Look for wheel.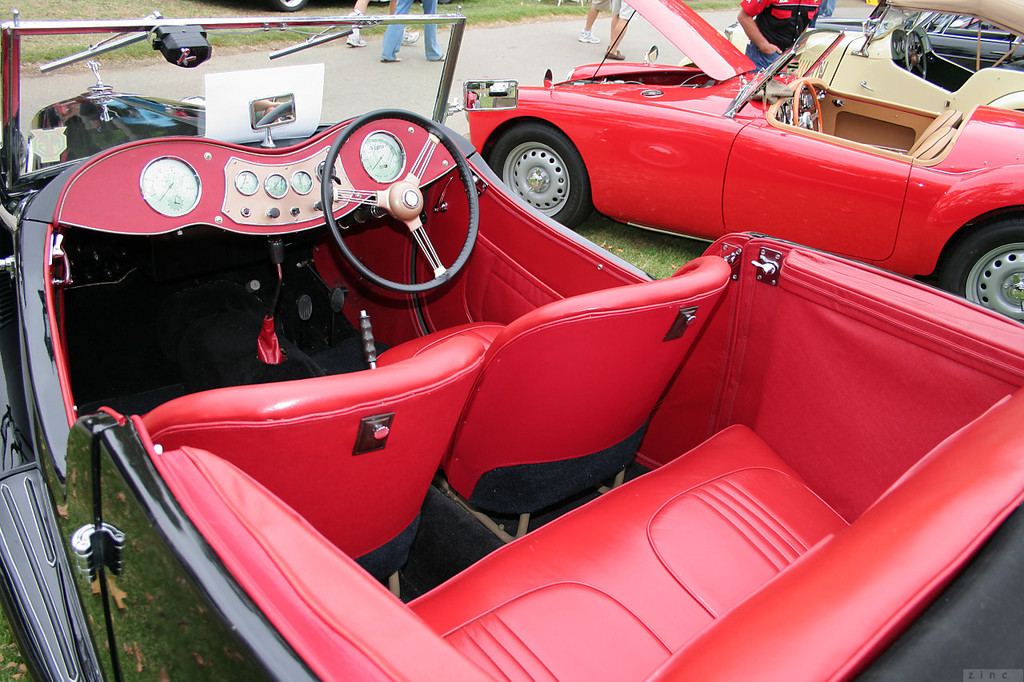
Found: bbox(792, 78, 825, 133).
